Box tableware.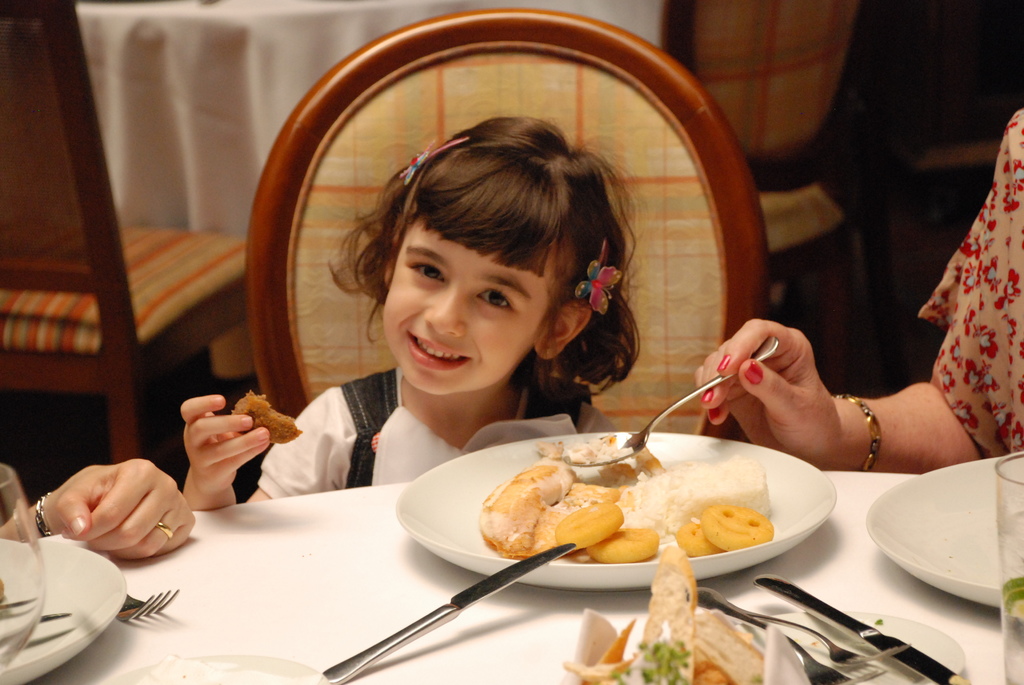
[998, 453, 1023, 684].
